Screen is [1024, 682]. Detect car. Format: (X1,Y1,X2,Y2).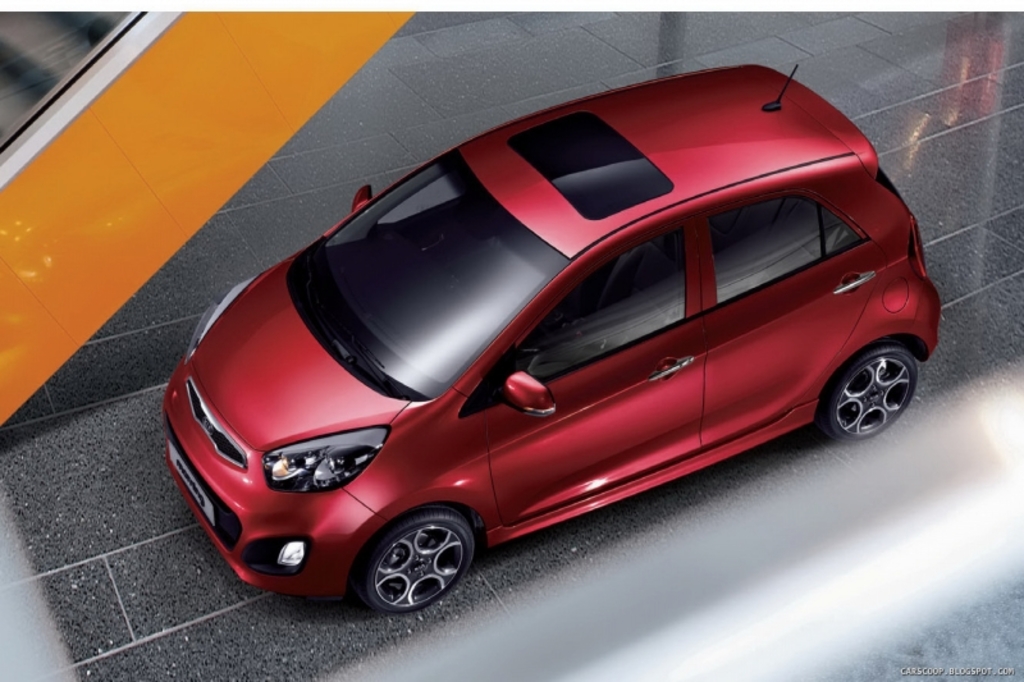
(161,65,942,612).
